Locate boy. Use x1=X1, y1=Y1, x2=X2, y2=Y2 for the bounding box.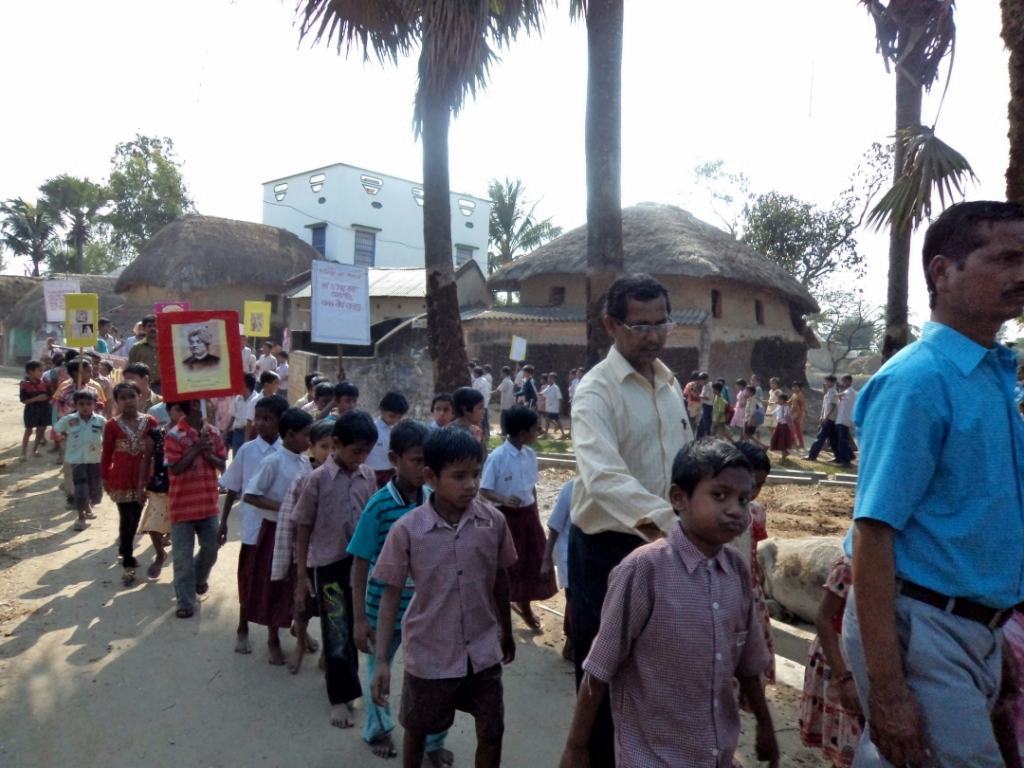
x1=273, y1=350, x2=292, y2=386.
